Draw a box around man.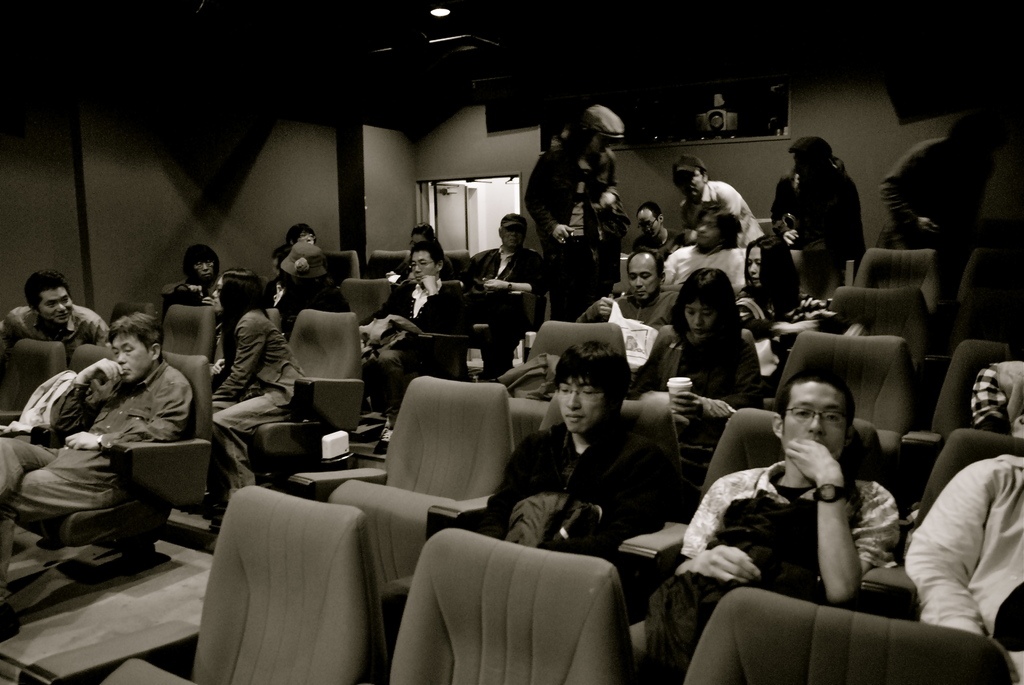
rect(357, 240, 474, 458).
